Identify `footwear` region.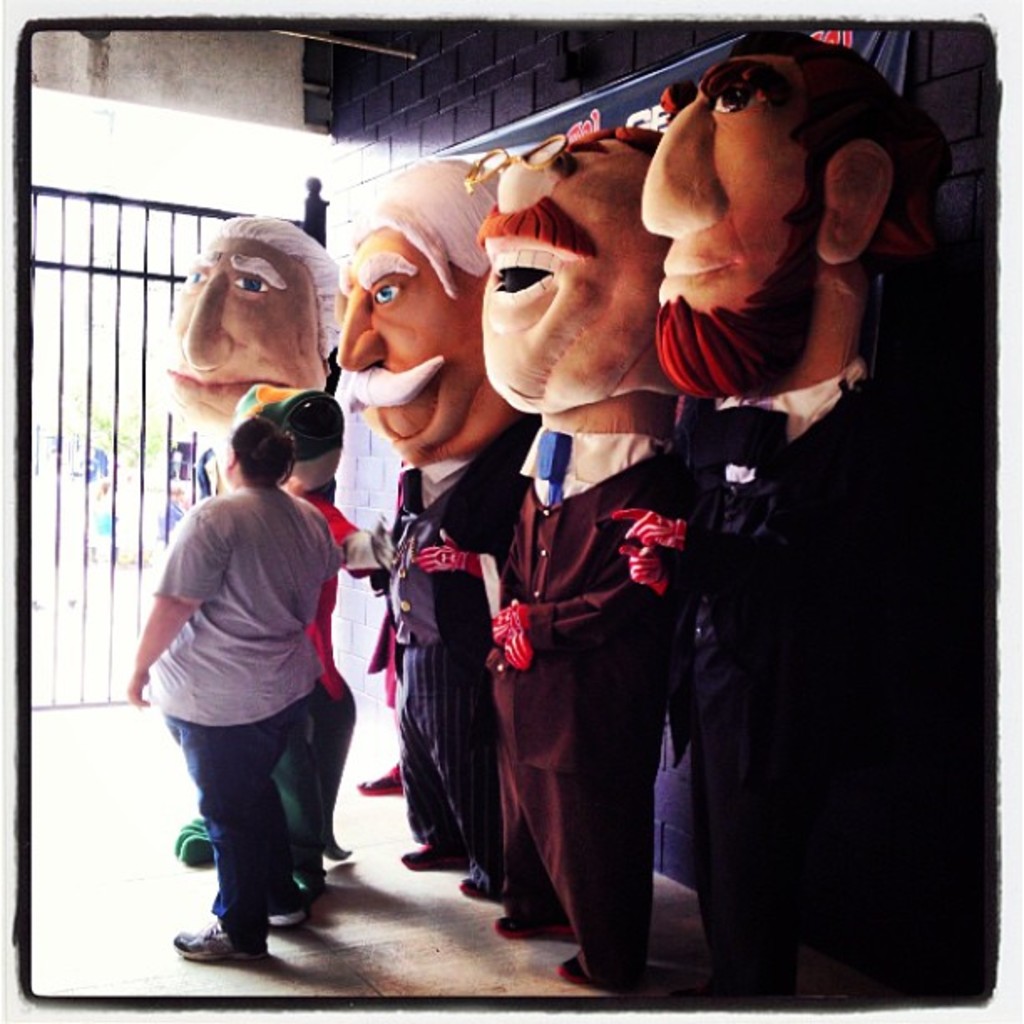
Region: 356:763:402:795.
